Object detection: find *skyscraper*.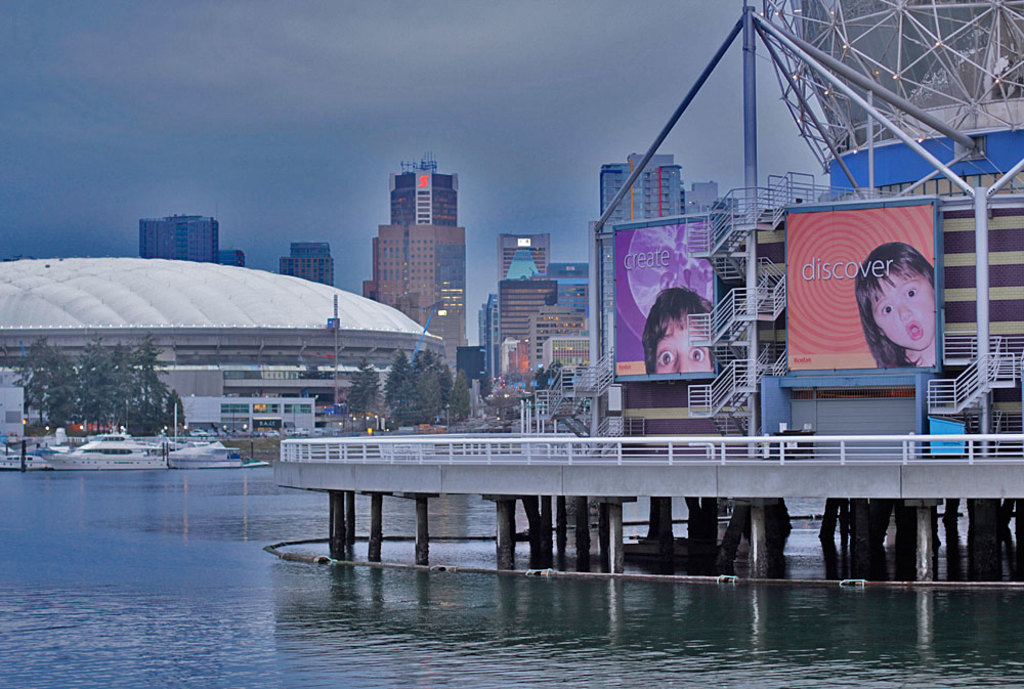
Rect(497, 278, 554, 385).
